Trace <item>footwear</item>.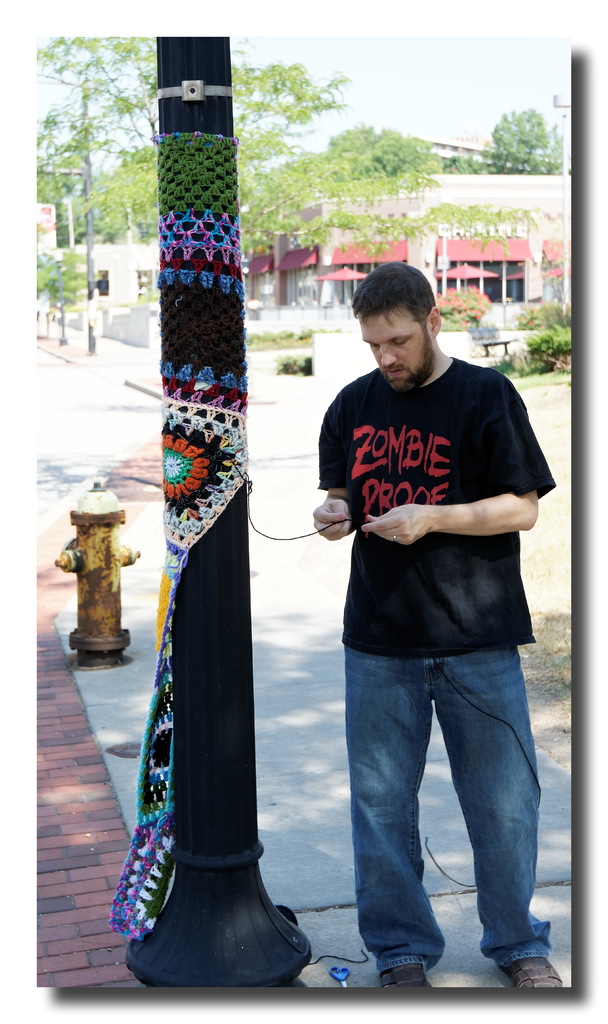
Traced to 380,966,436,991.
